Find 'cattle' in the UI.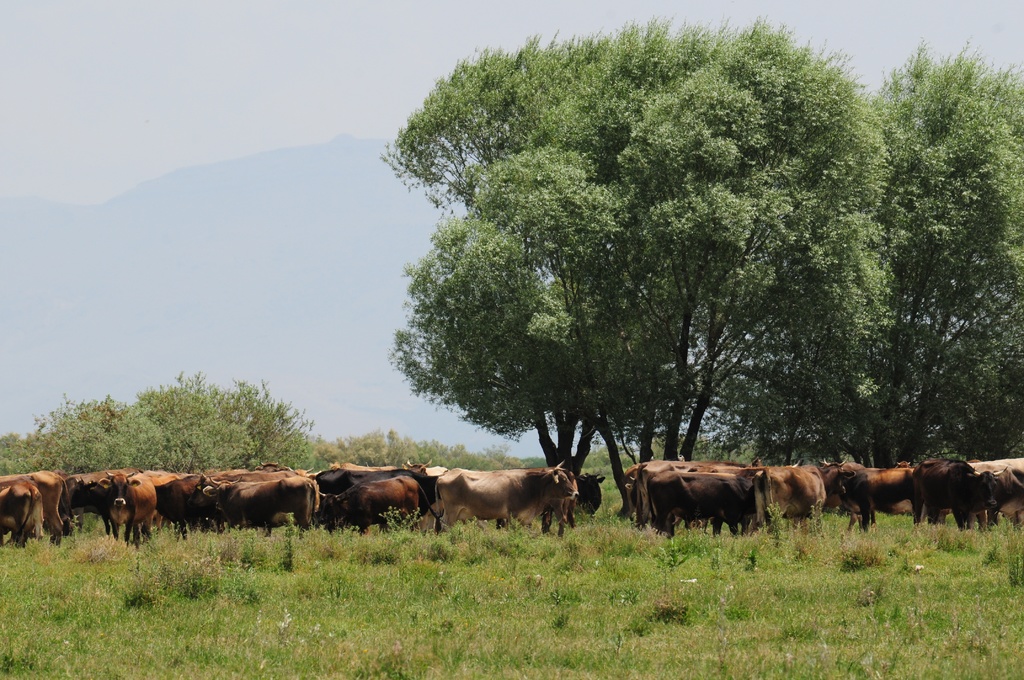
UI element at x1=155 y1=472 x2=214 y2=538.
